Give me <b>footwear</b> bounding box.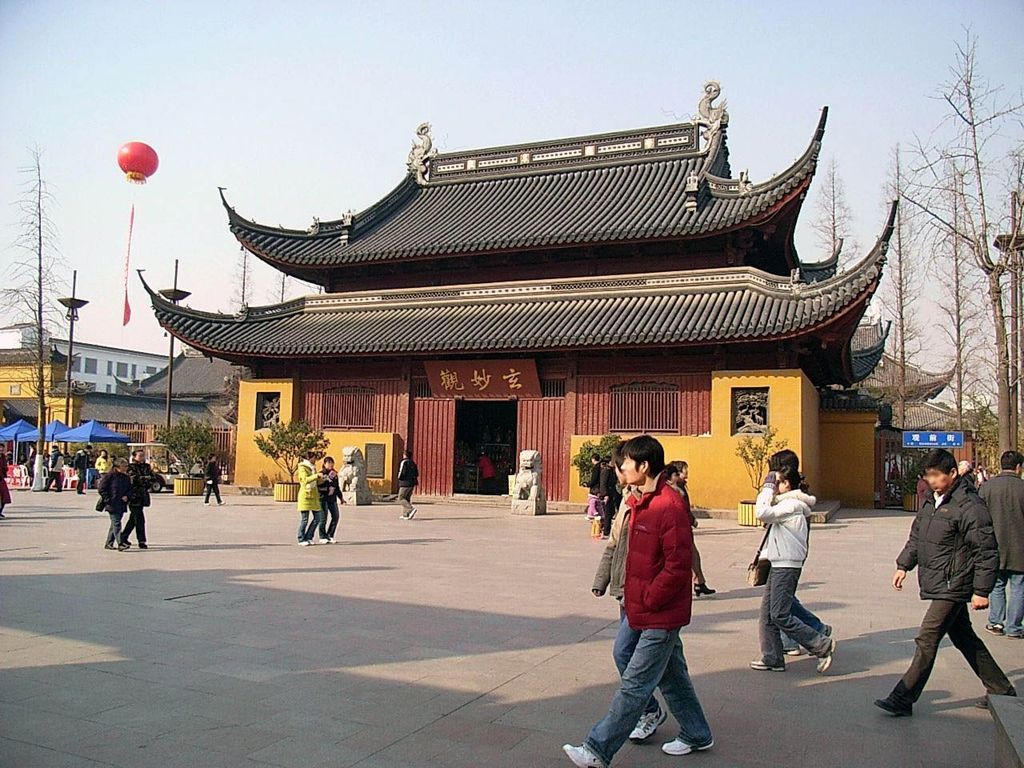
left=980, top=618, right=1000, bottom=634.
